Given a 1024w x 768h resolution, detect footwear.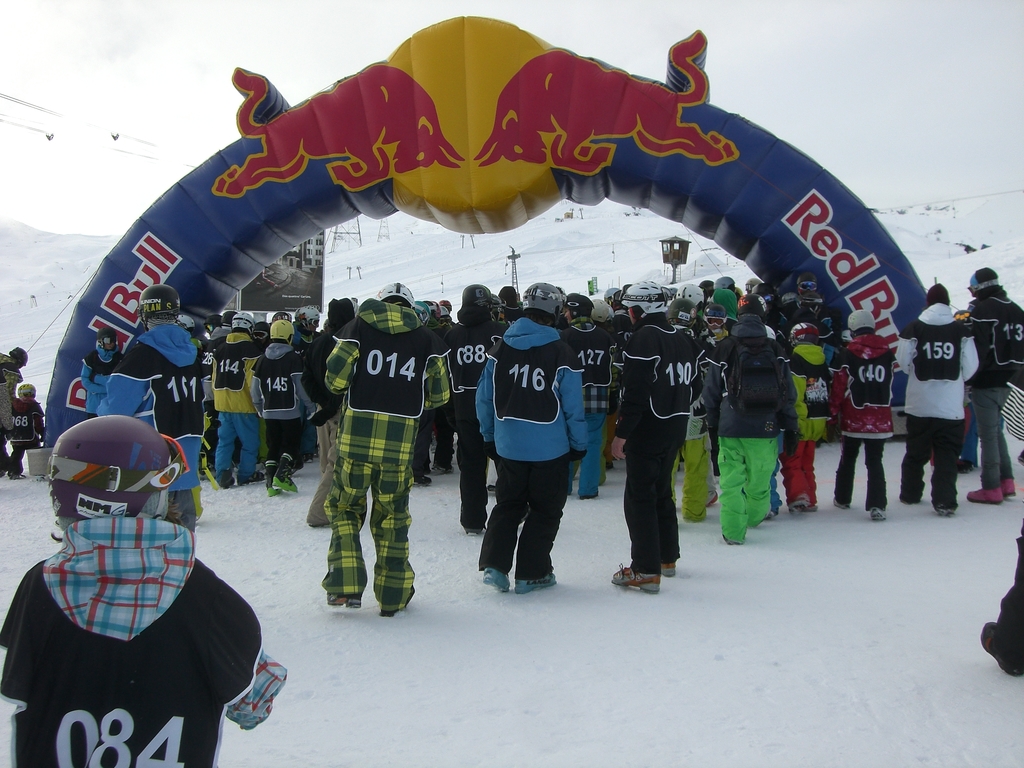
(975,620,1023,684).
